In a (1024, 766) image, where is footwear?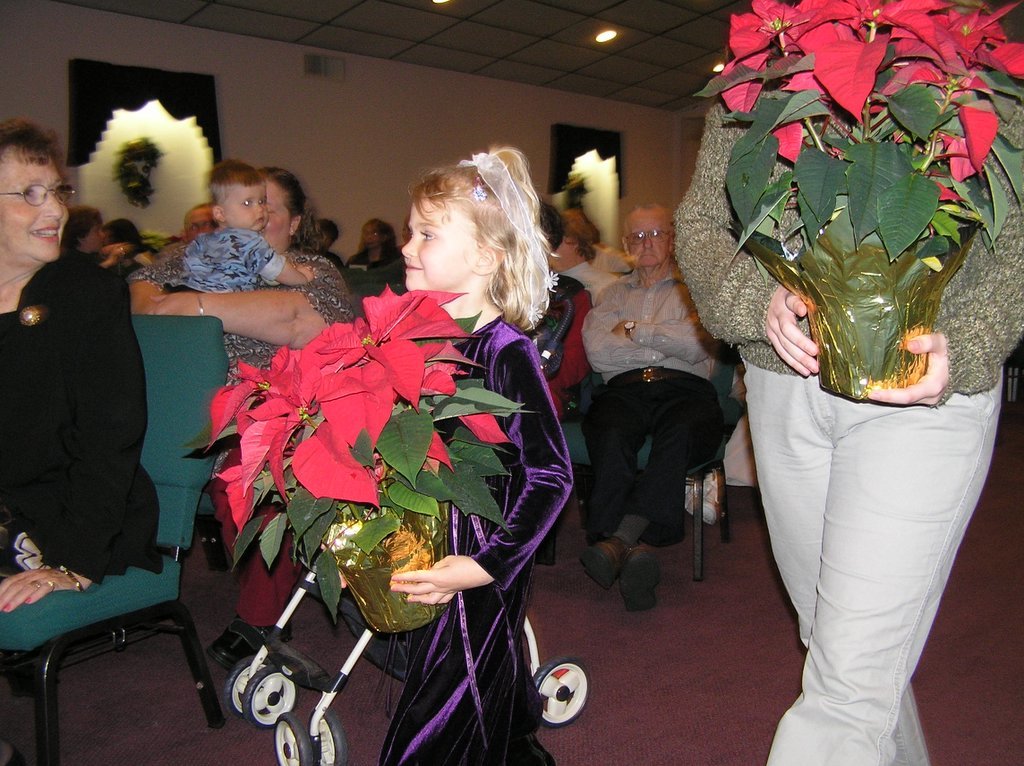
619,545,663,612.
